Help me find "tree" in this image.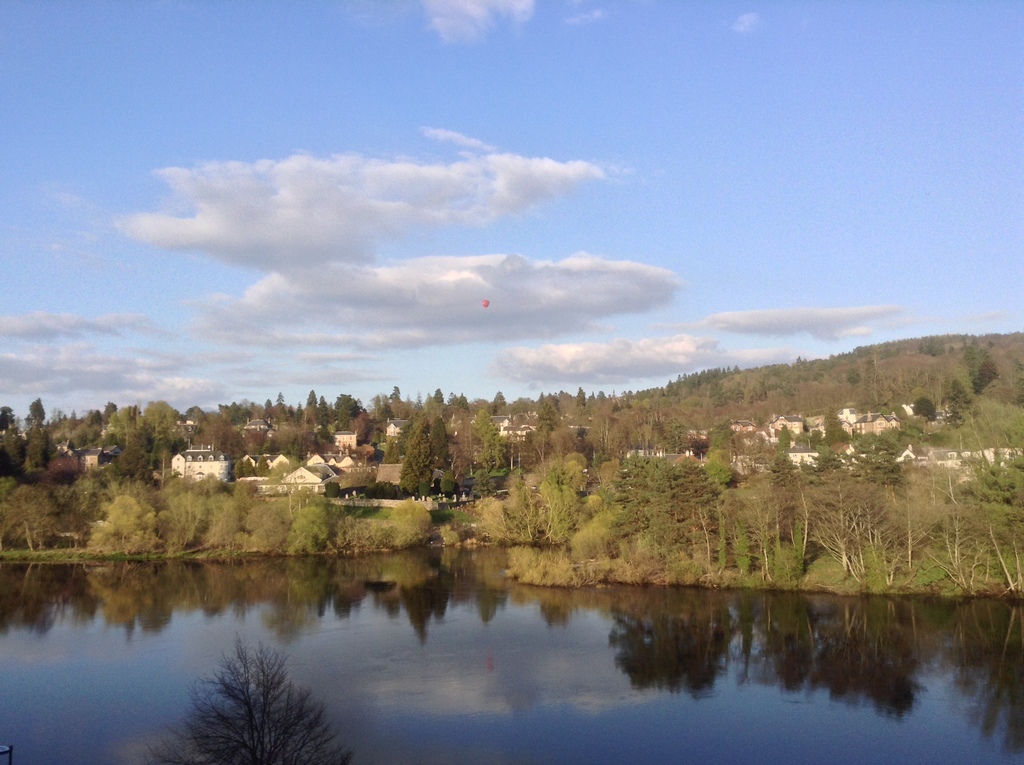
Found it: pyautogui.locateOnScreen(926, 504, 985, 594).
